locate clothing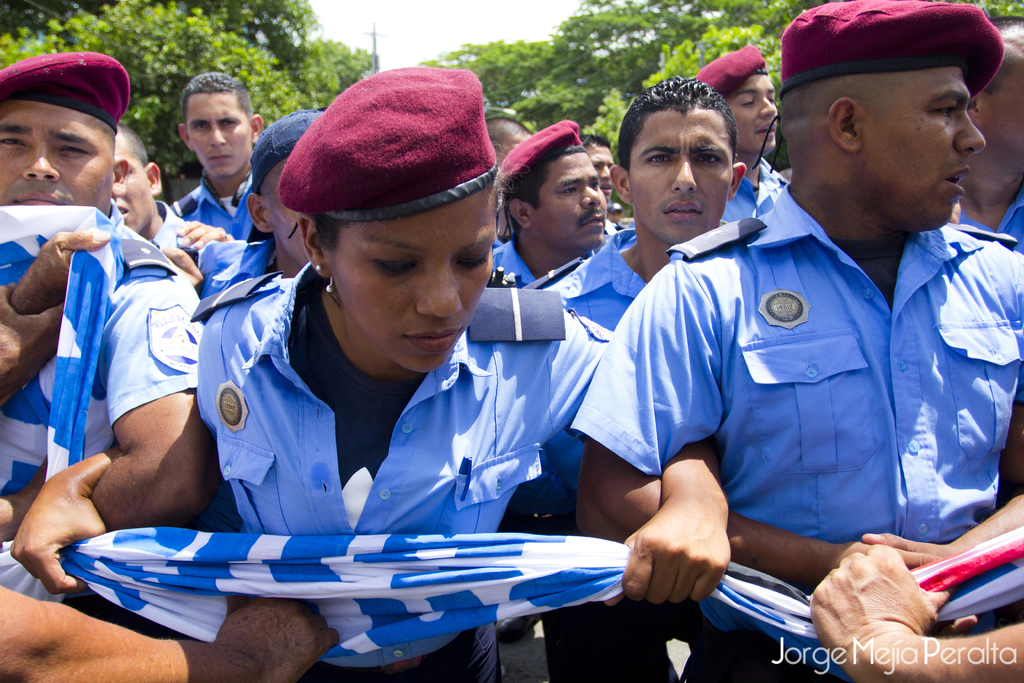
[191,256,616,682]
